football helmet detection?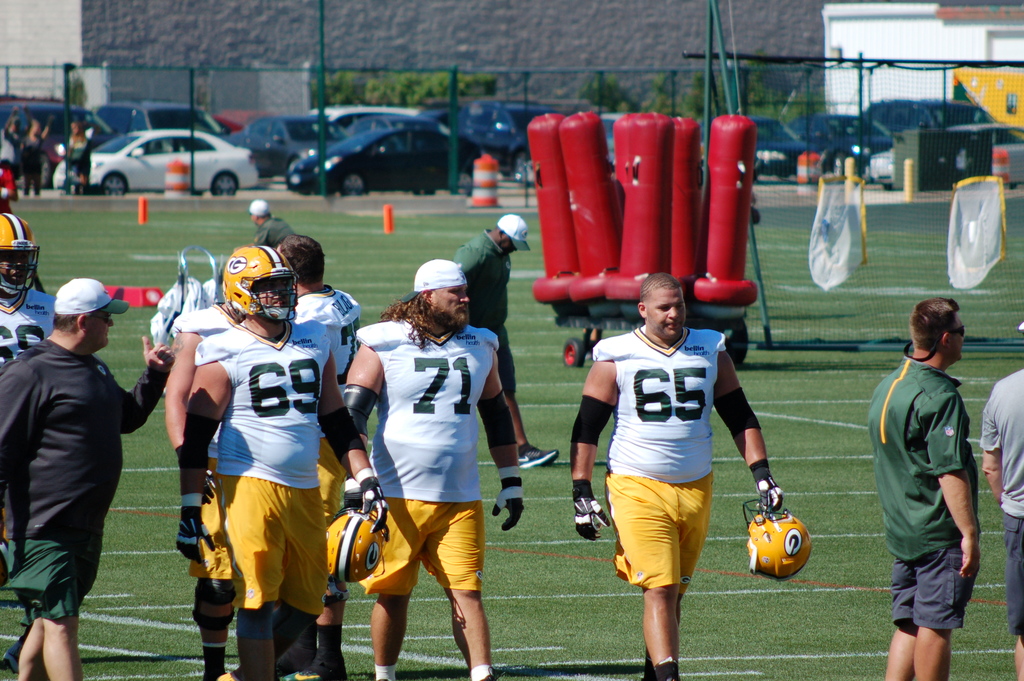
rect(736, 496, 814, 586)
